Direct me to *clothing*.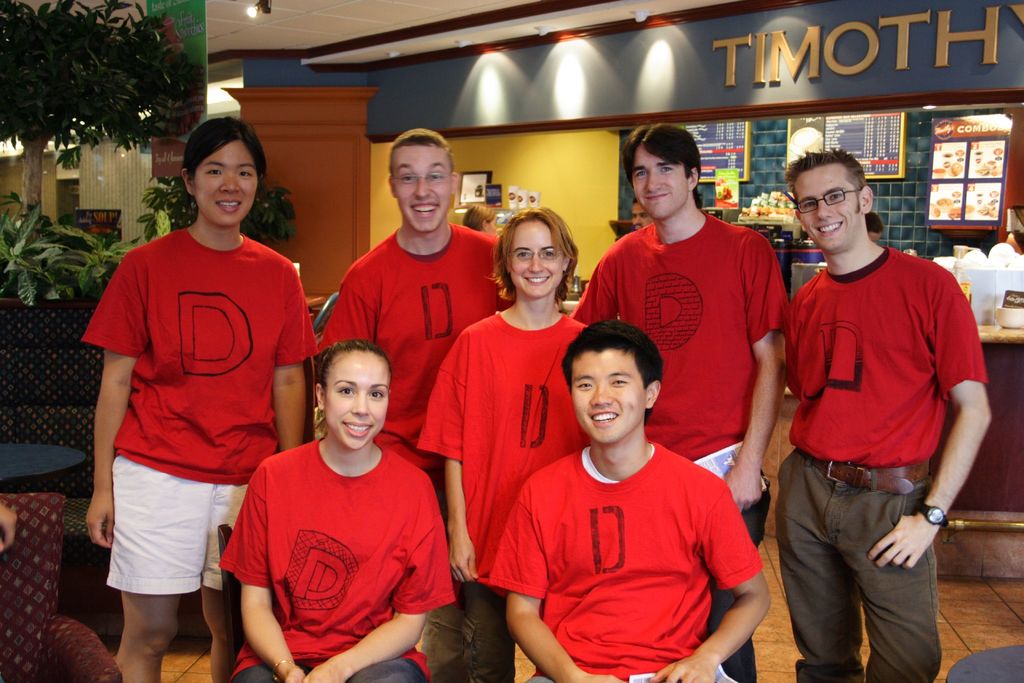
Direction: [left=564, top=208, right=792, bottom=682].
